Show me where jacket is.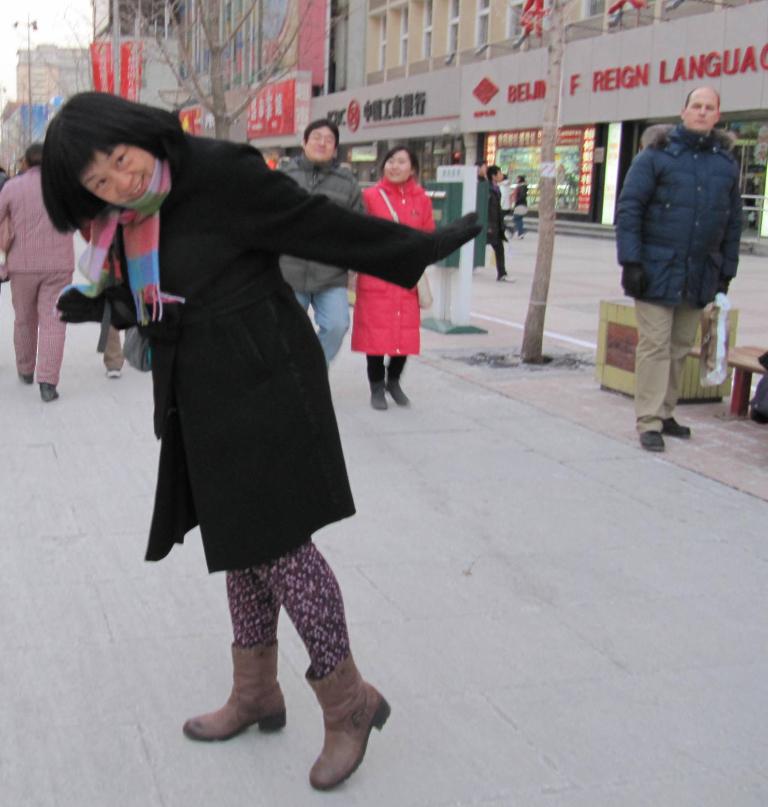
jacket is at {"x1": 625, "y1": 86, "x2": 754, "y2": 303}.
